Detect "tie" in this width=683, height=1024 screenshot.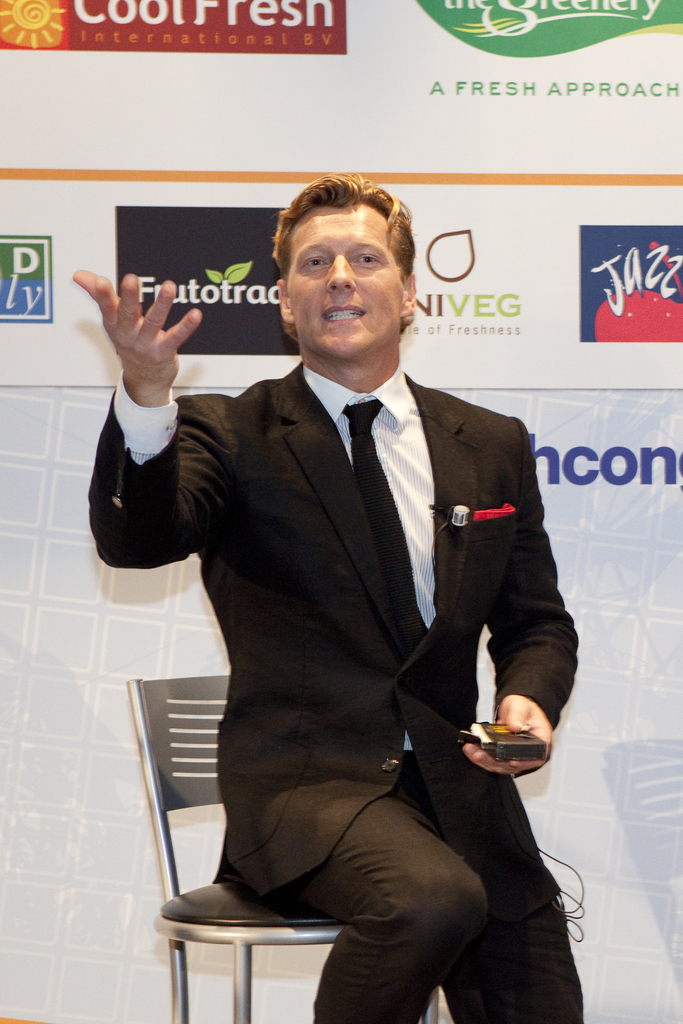
Detection: <box>342,402,425,656</box>.
